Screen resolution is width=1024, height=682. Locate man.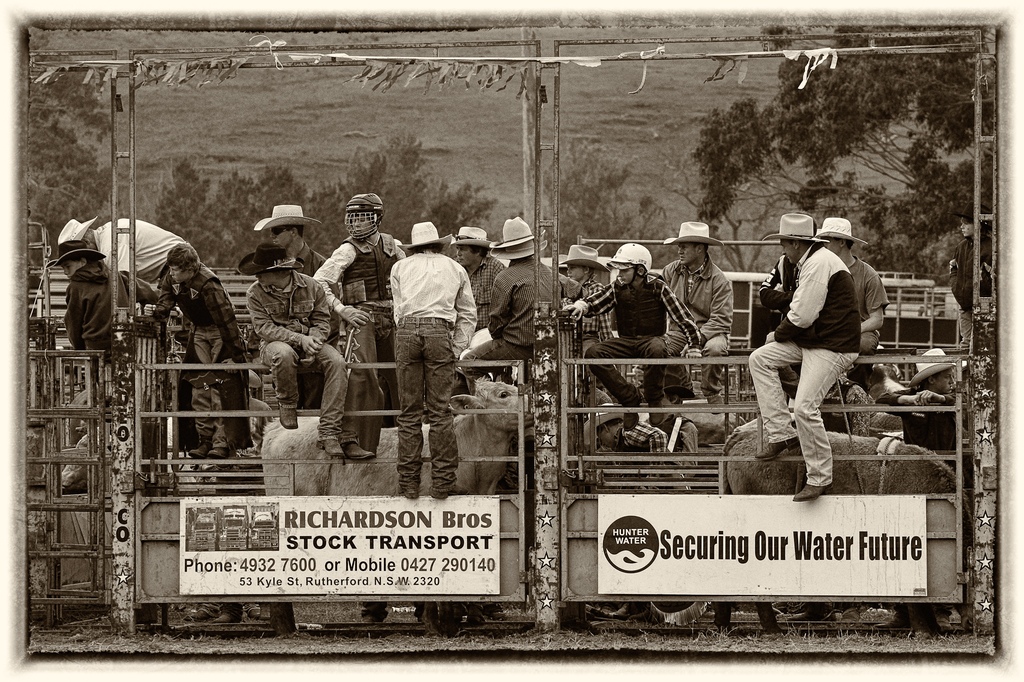
{"left": 567, "top": 241, "right": 694, "bottom": 433}.
